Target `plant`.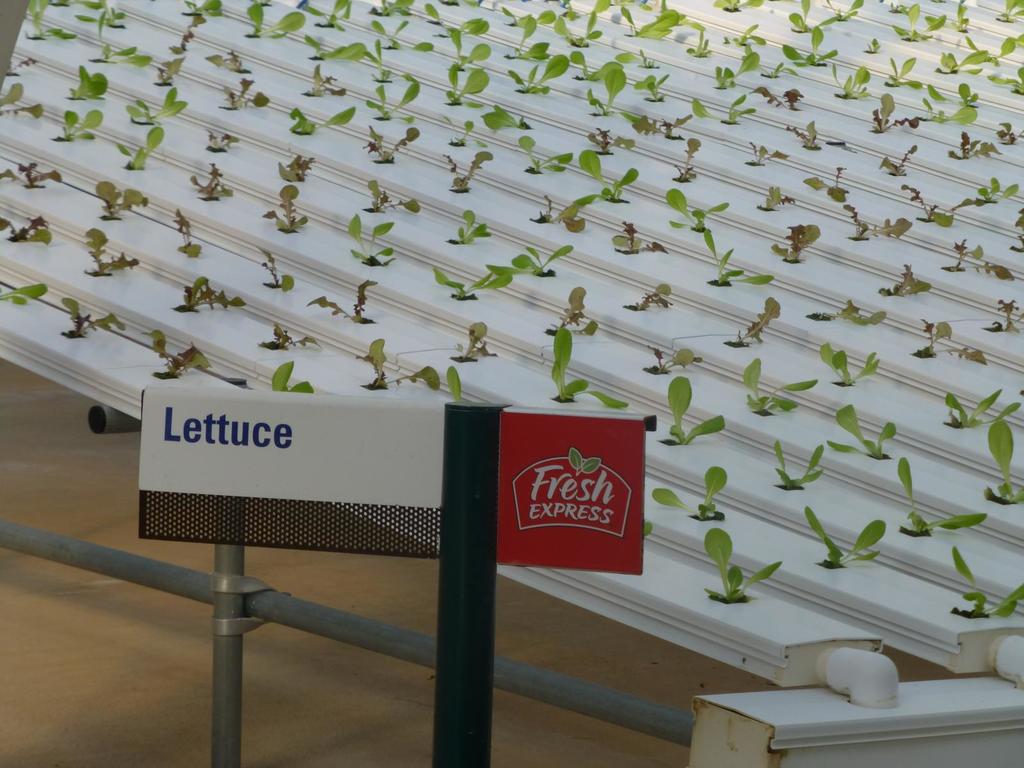
Target region: [left=691, top=93, right=755, bottom=124].
